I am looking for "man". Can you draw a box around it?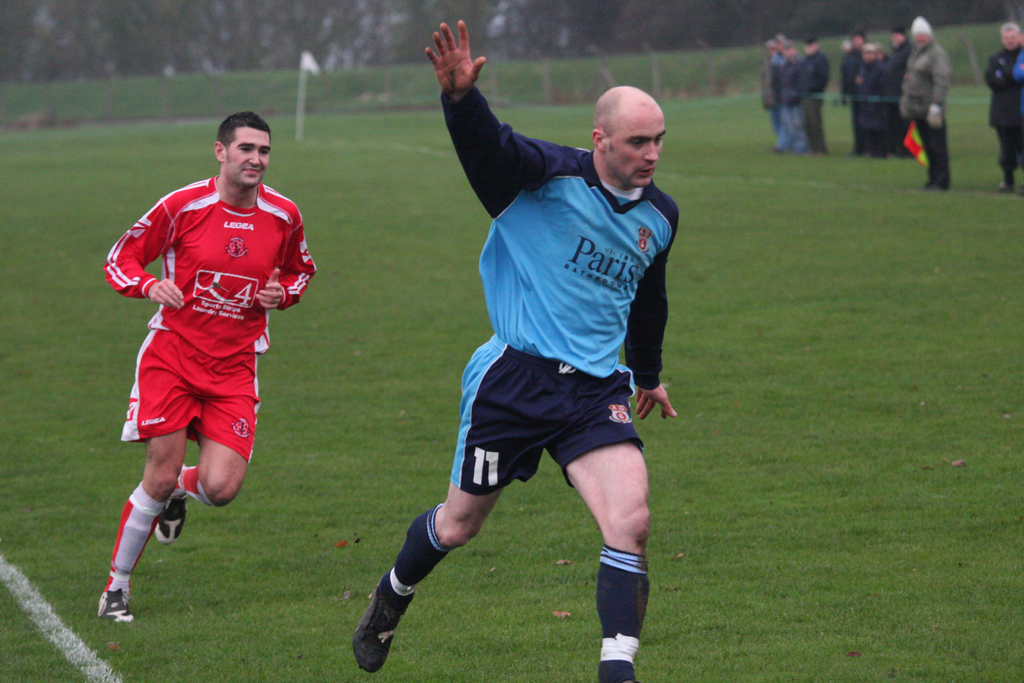
Sure, the bounding box is box(92, 105, 321, 628).
